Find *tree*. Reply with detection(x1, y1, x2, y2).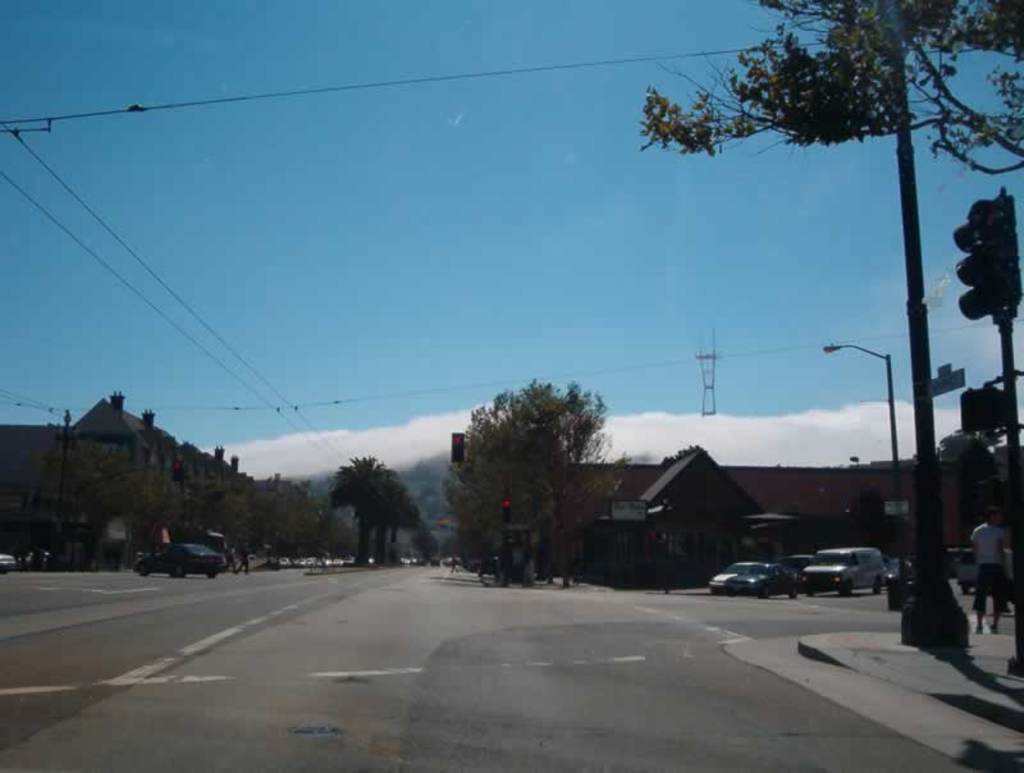
detection(333, 457, 415, 568).
